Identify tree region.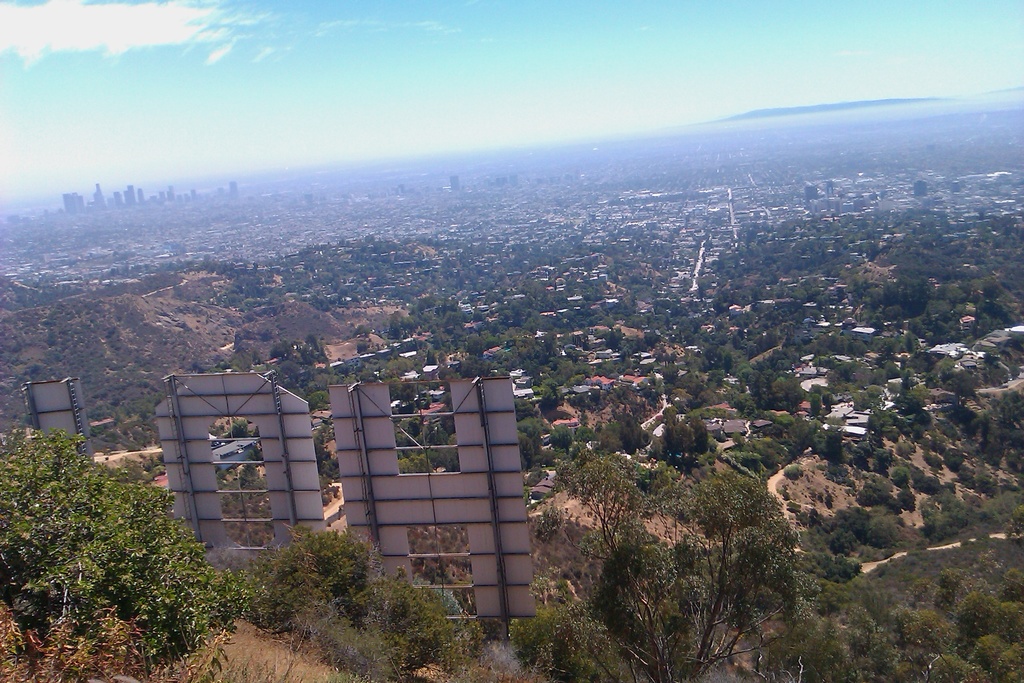
Region: (x1=754, y1=561, x2=1023, y2=682).
